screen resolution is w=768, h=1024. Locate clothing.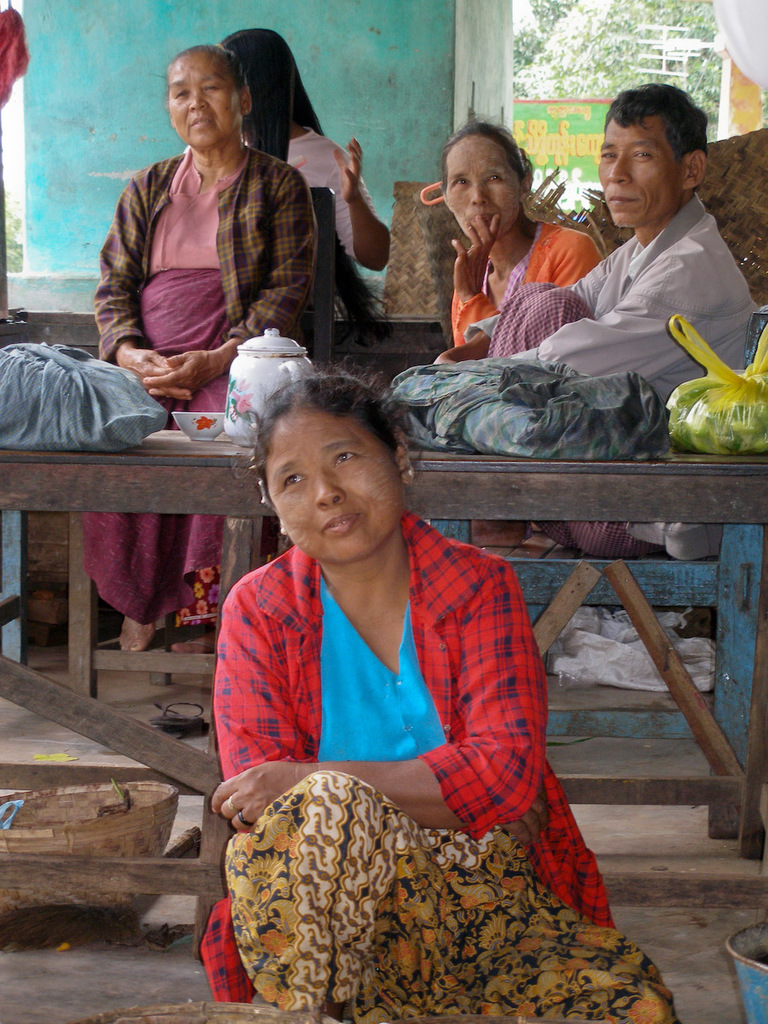
box(254, 124, 387, 329).
